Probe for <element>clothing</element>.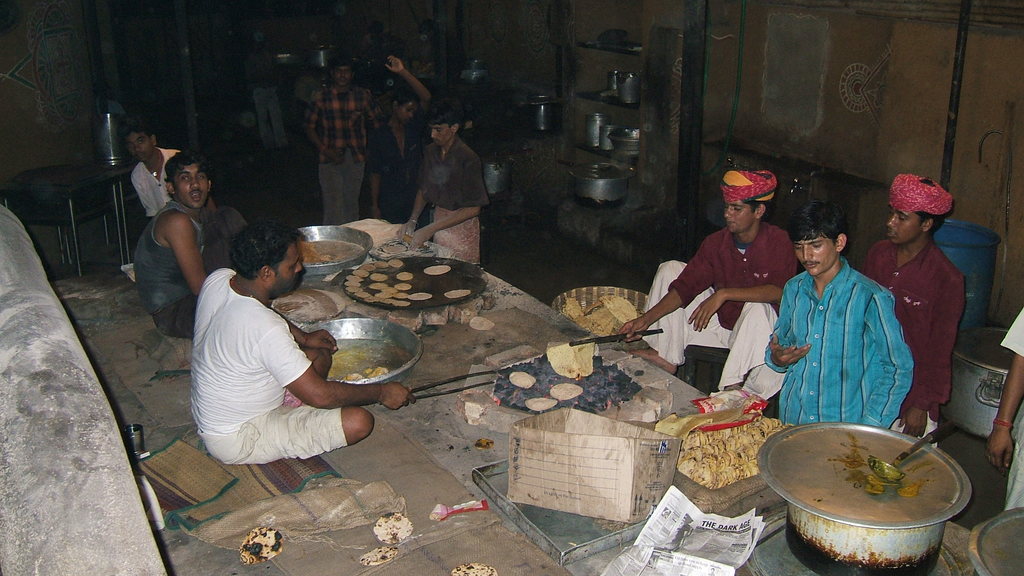
Probe result: x1=366, y1=99, x2=435, y2=228.
